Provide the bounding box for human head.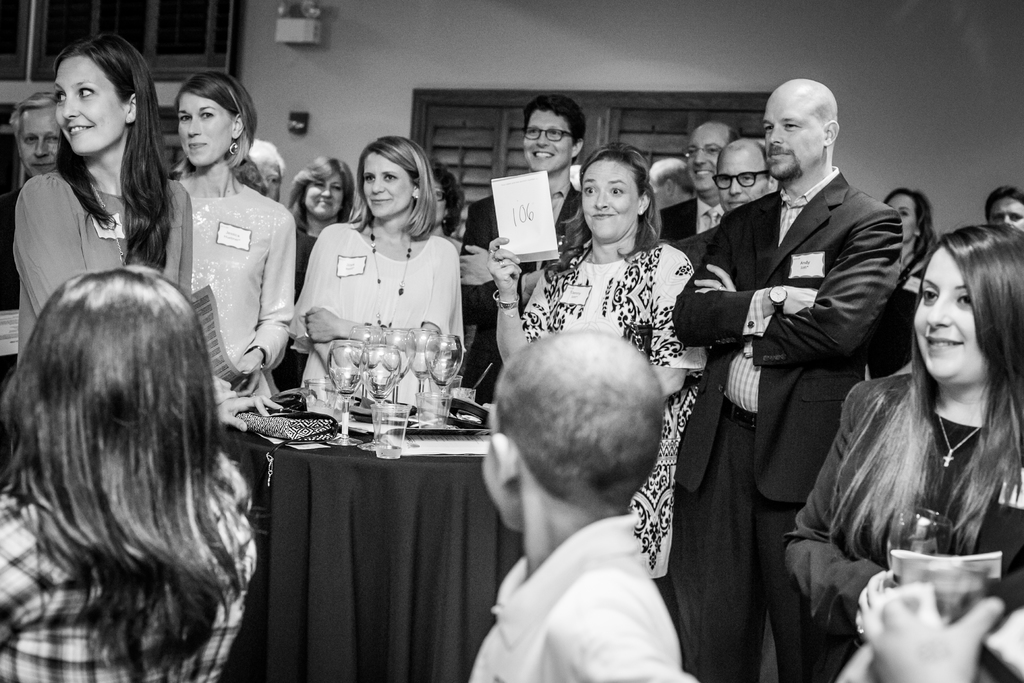
(645,157,696,212).
